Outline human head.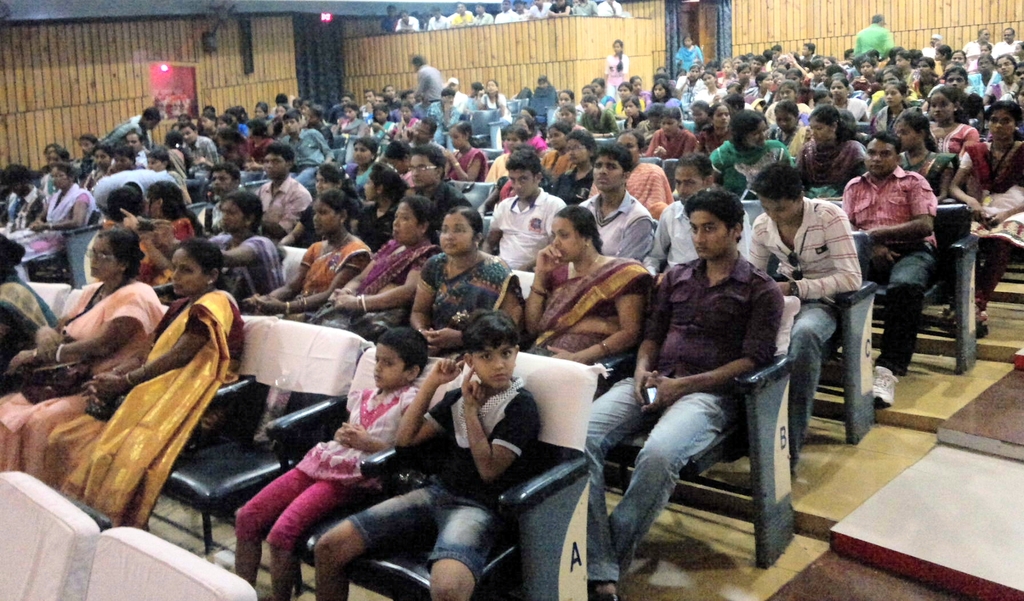
Outline: region(214, 168, 242, 184).
